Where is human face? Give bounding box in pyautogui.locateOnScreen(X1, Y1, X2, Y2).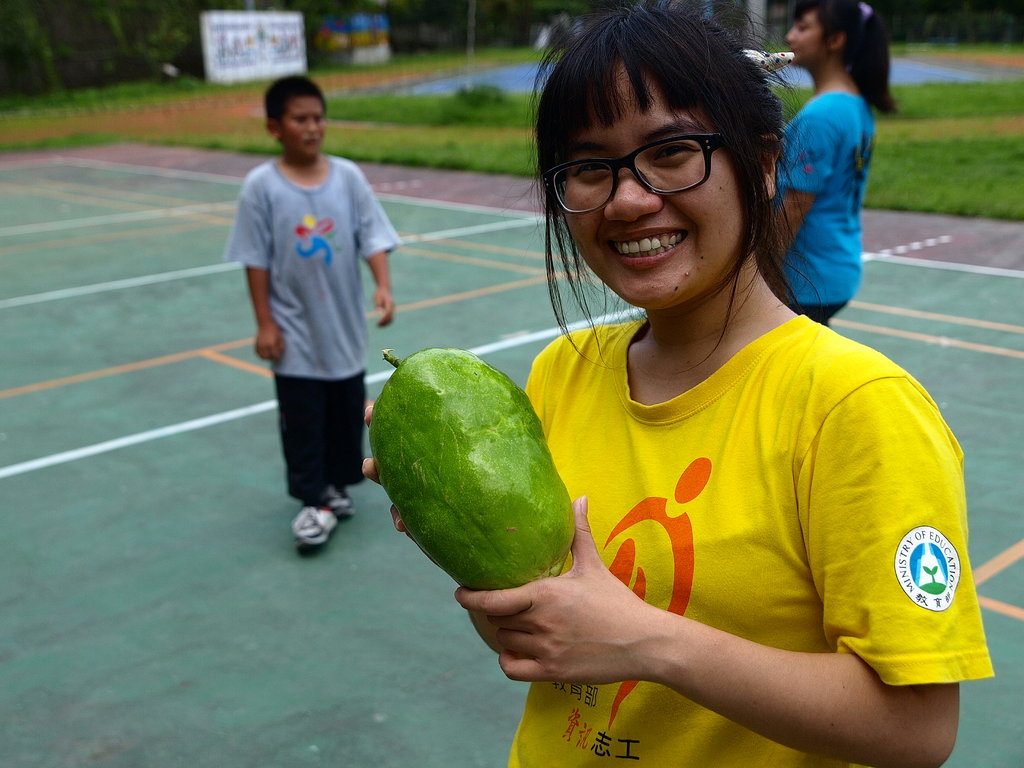
pyautogui.locateOnScreen(282, 86, 329, 156).
